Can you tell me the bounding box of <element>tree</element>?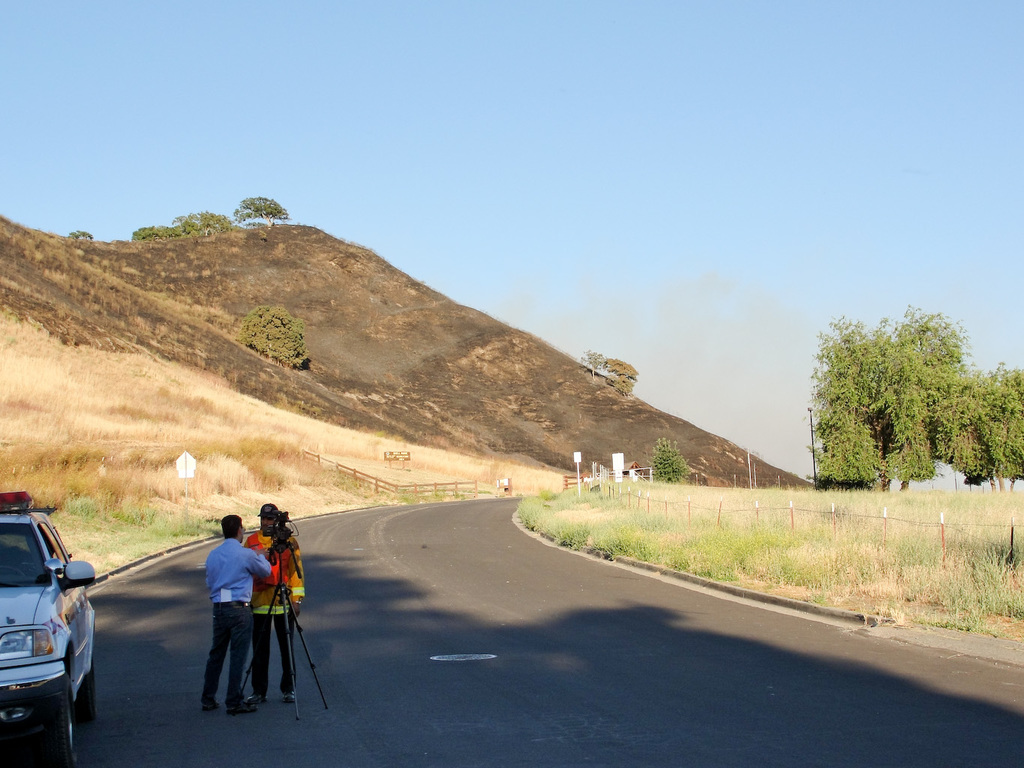
region(578, 348, 635, 393).
